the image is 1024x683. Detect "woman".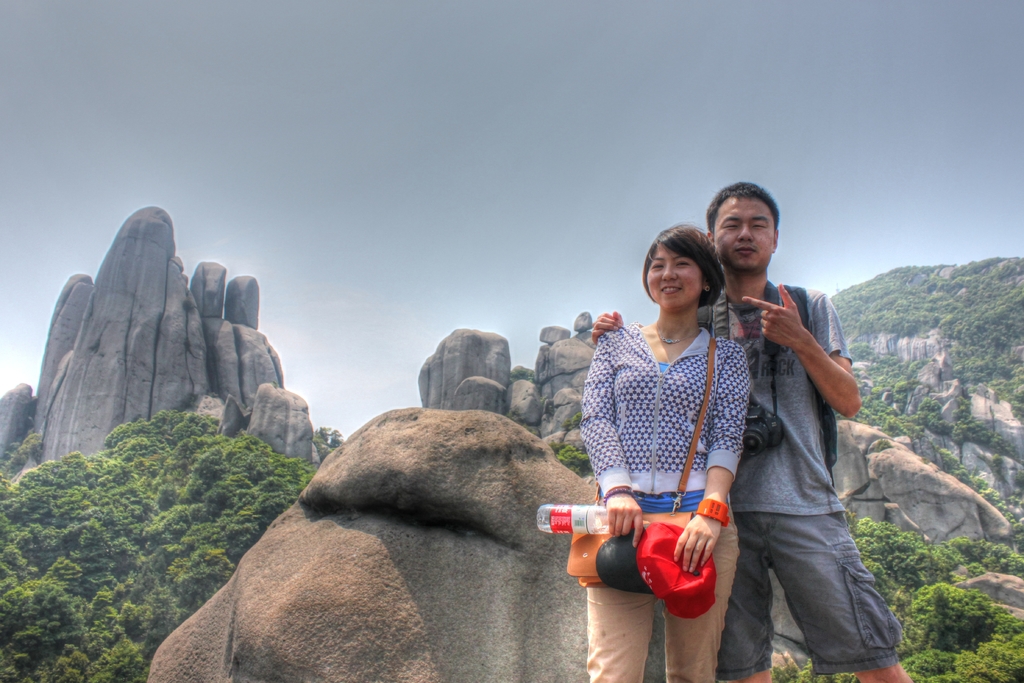
Detection: box=[563, 226, 753, 682].
